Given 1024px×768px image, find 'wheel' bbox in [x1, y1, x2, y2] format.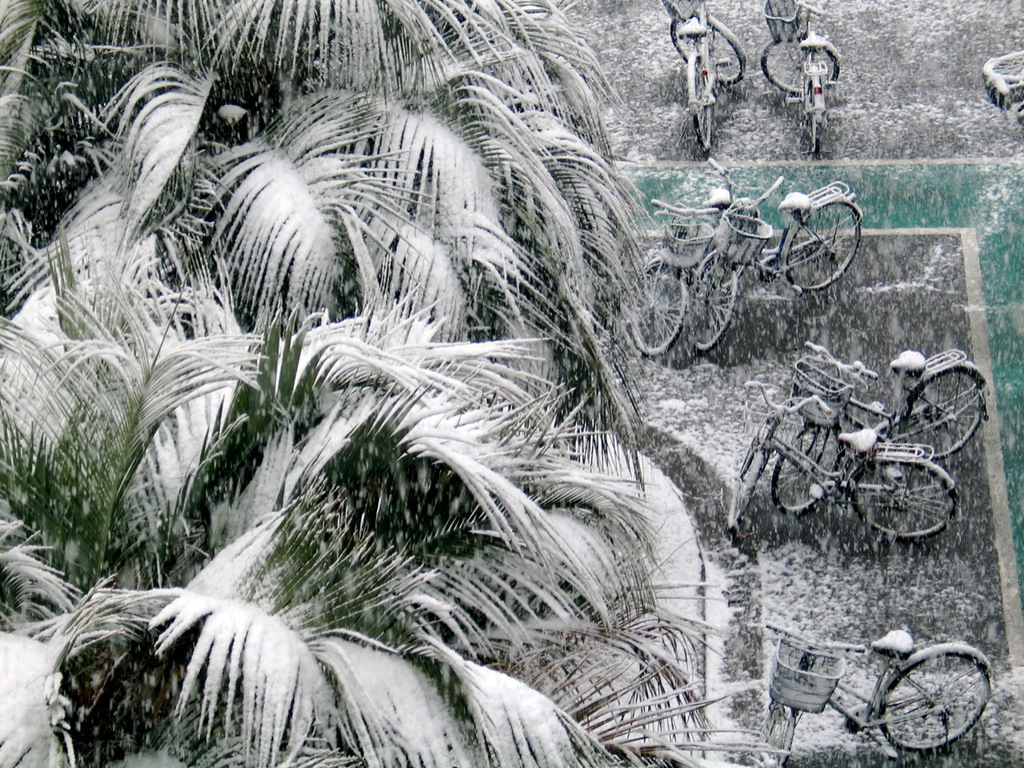
[802, 74, 822, 159].
